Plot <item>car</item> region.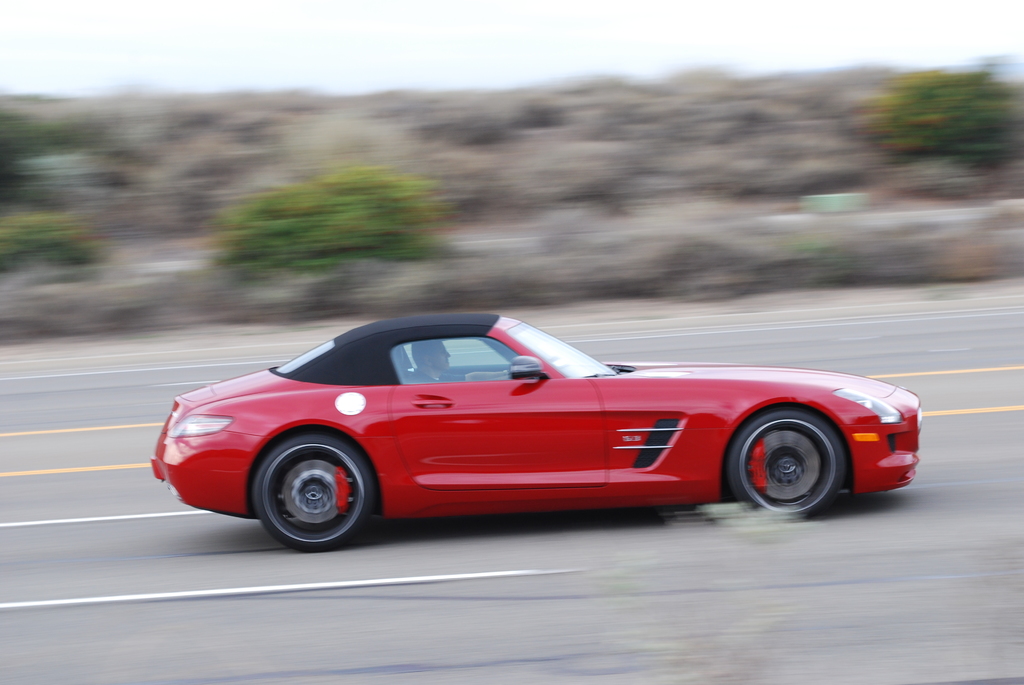
Plotted at box(154, 305, 925, 555).
